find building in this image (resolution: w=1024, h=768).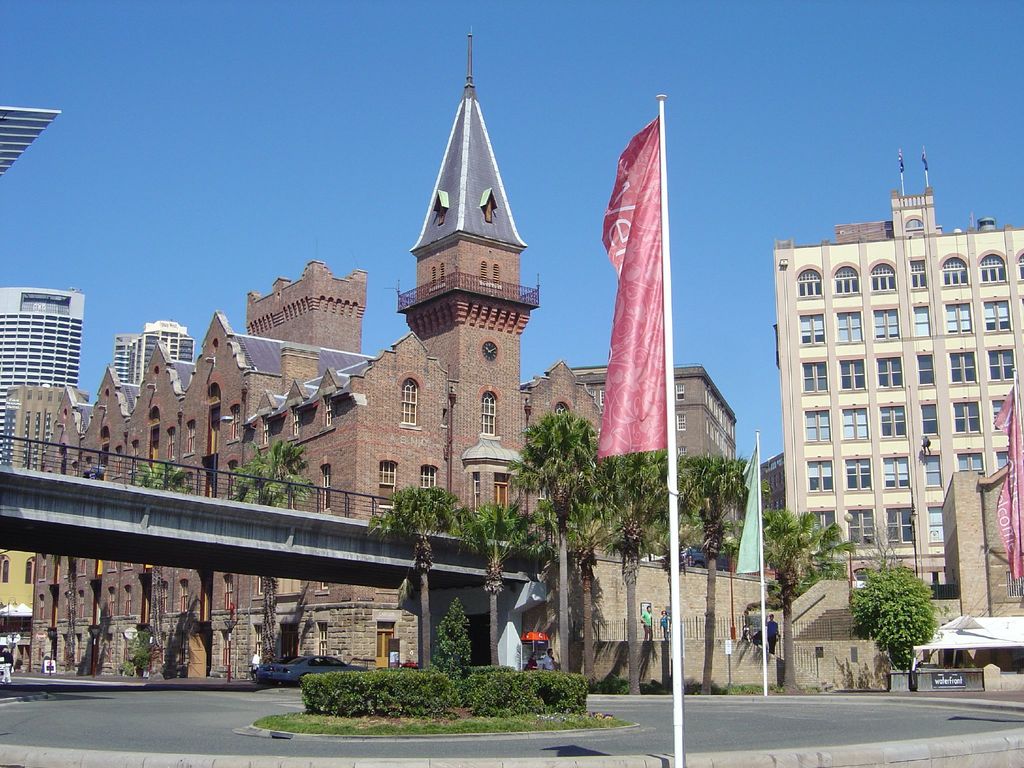
bbox(29, 28, 605, 680).
